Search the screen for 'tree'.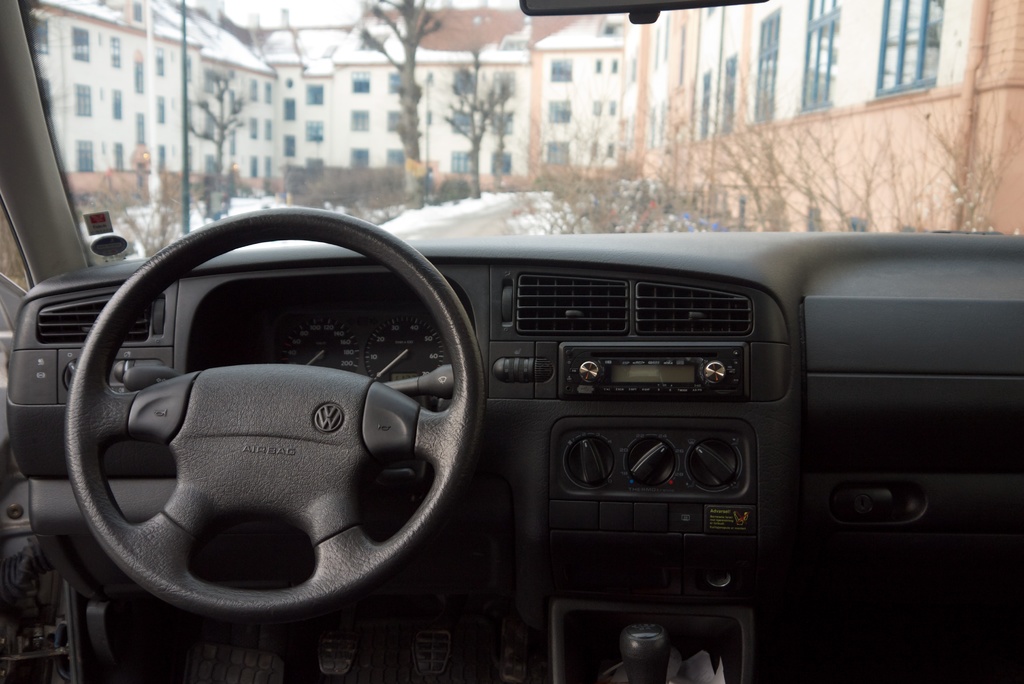
Found at locate(442, 19, 517, 204).
